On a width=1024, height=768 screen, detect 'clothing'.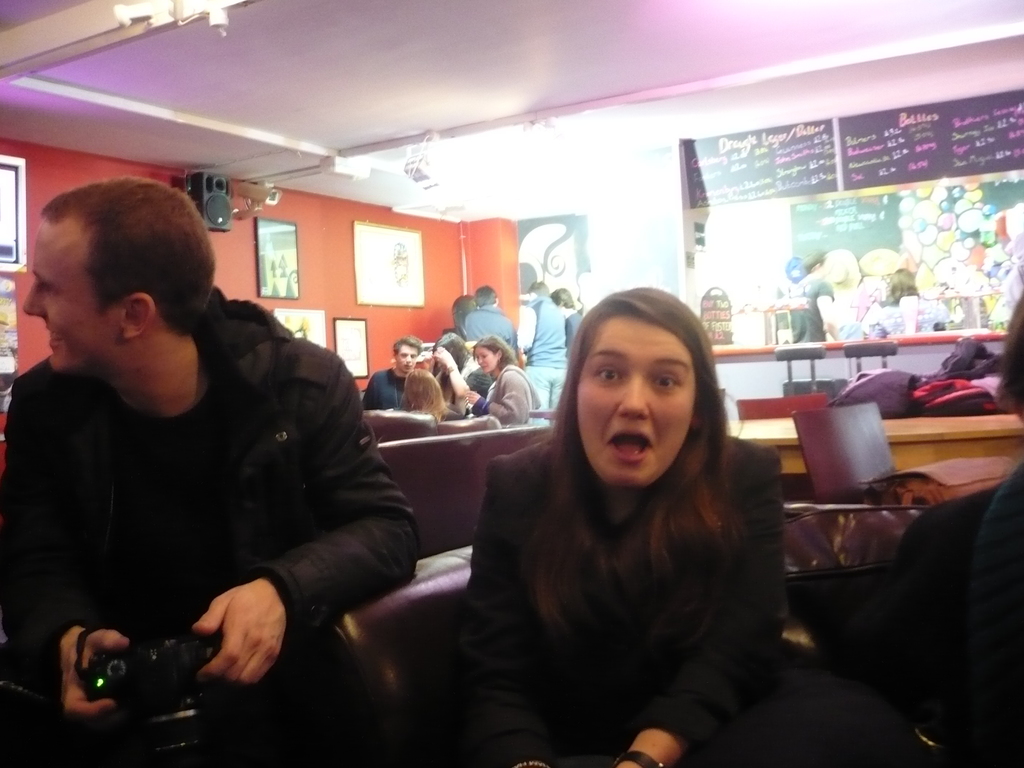
<region>454, 436, 858, 602</region>.
